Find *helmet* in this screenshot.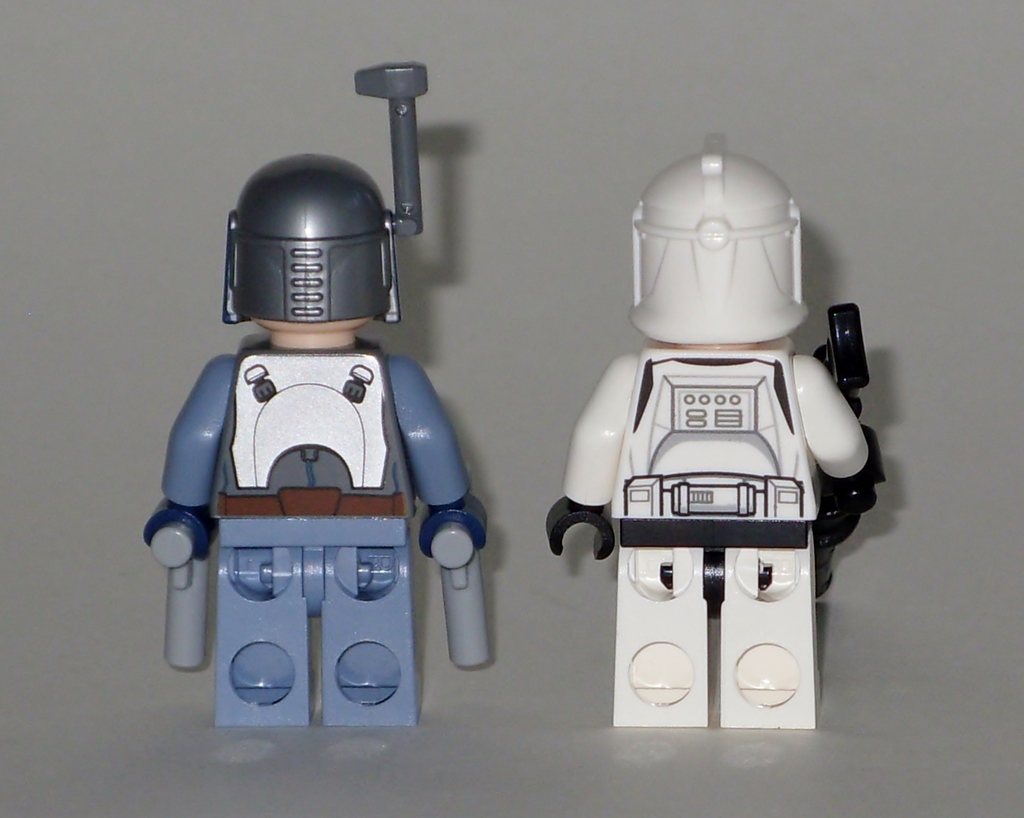
The bounding box for *helmet* is BBox(627, 132, 808, 347).
